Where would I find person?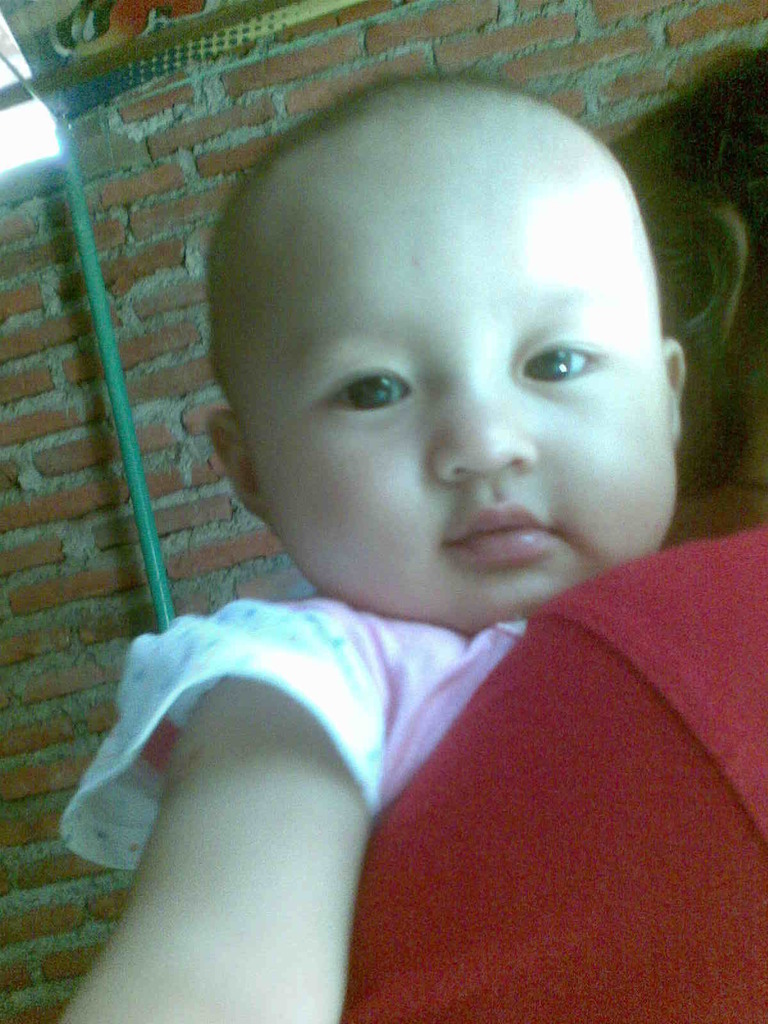
At detection(52, 71, 686, 1023).
